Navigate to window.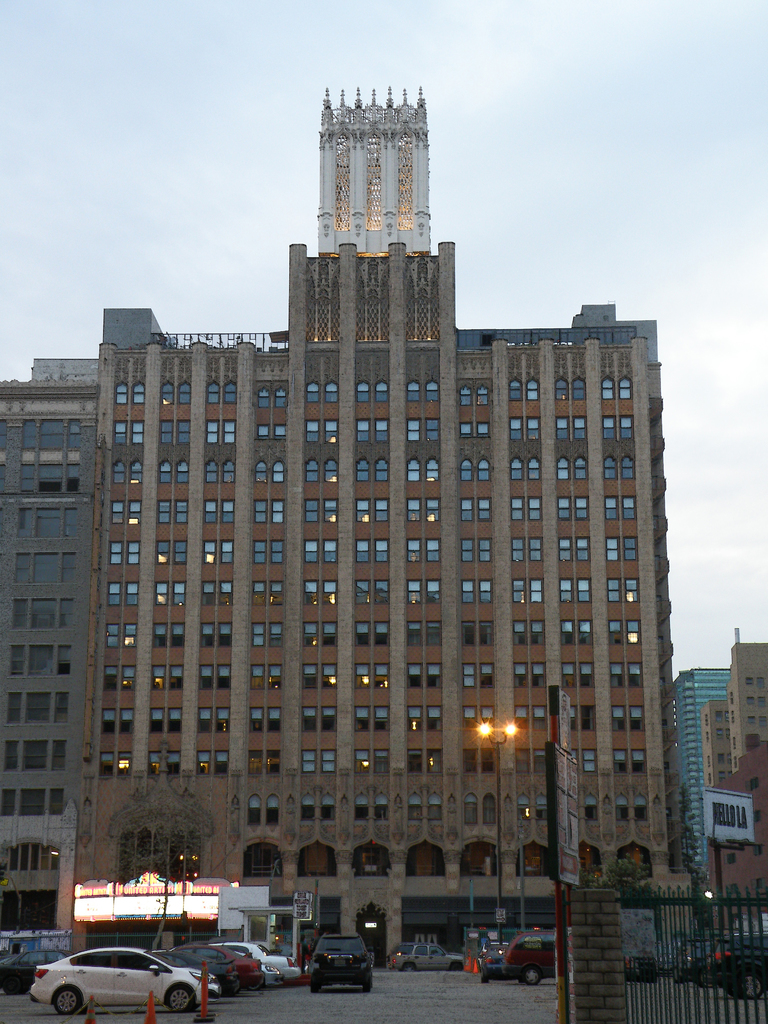
Navigation target: <region>303, 662, 334, 691</region>.
